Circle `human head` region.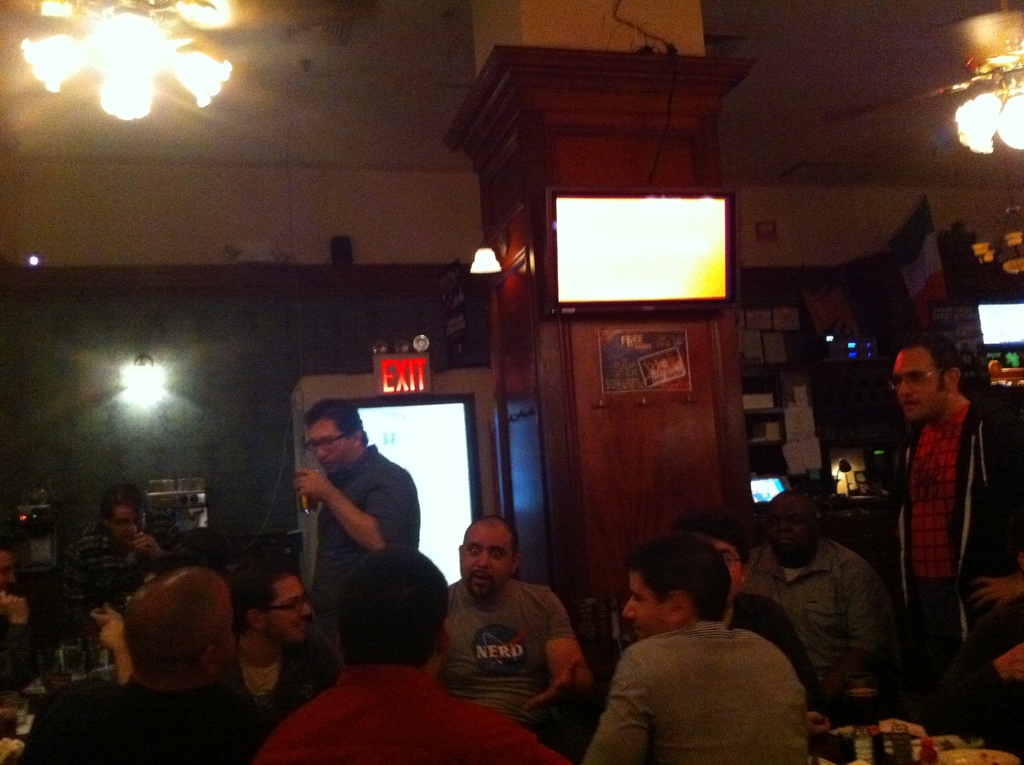
Region: bbox=(301, 395, 369, 473).
